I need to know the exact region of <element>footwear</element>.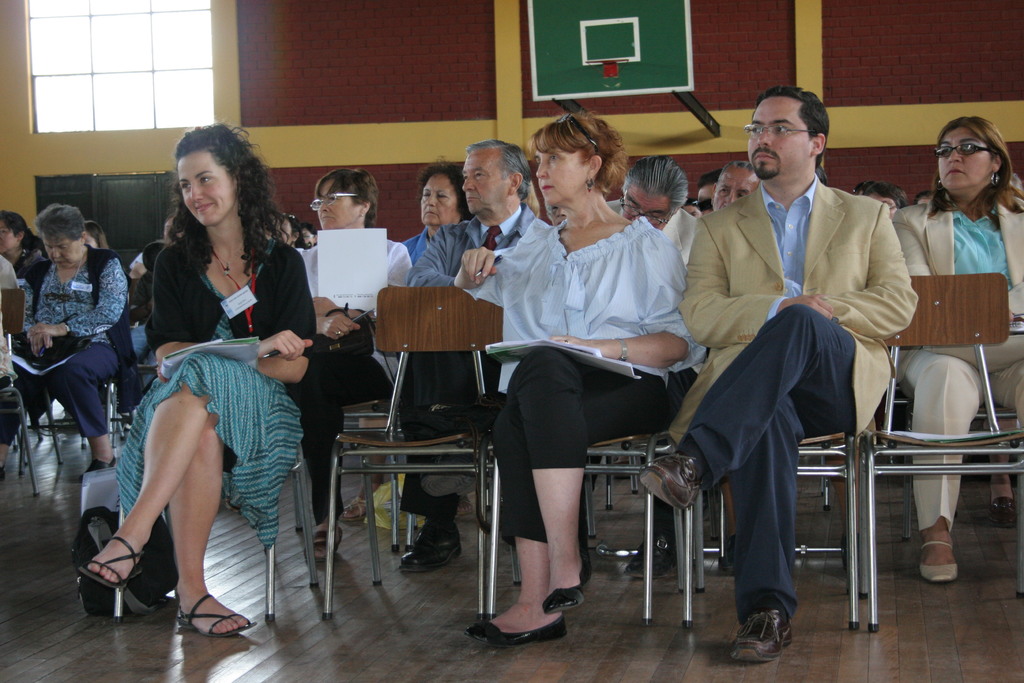
Region: BBox(401, 522, 461, 573).
